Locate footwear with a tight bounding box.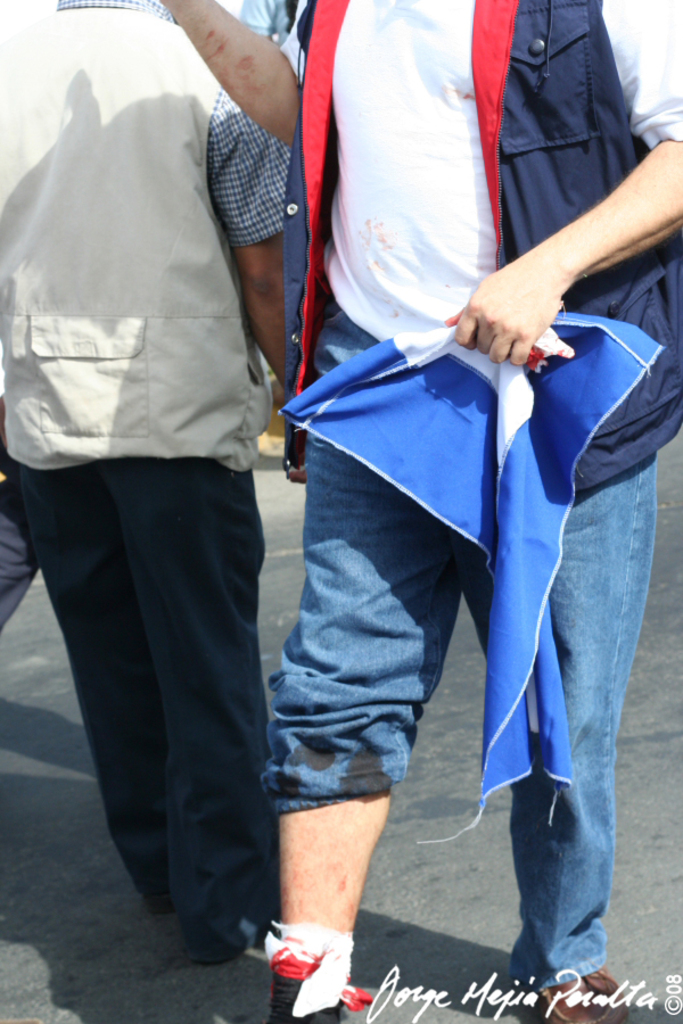
x1=265, y1=934, x2=359, y2=1010.
